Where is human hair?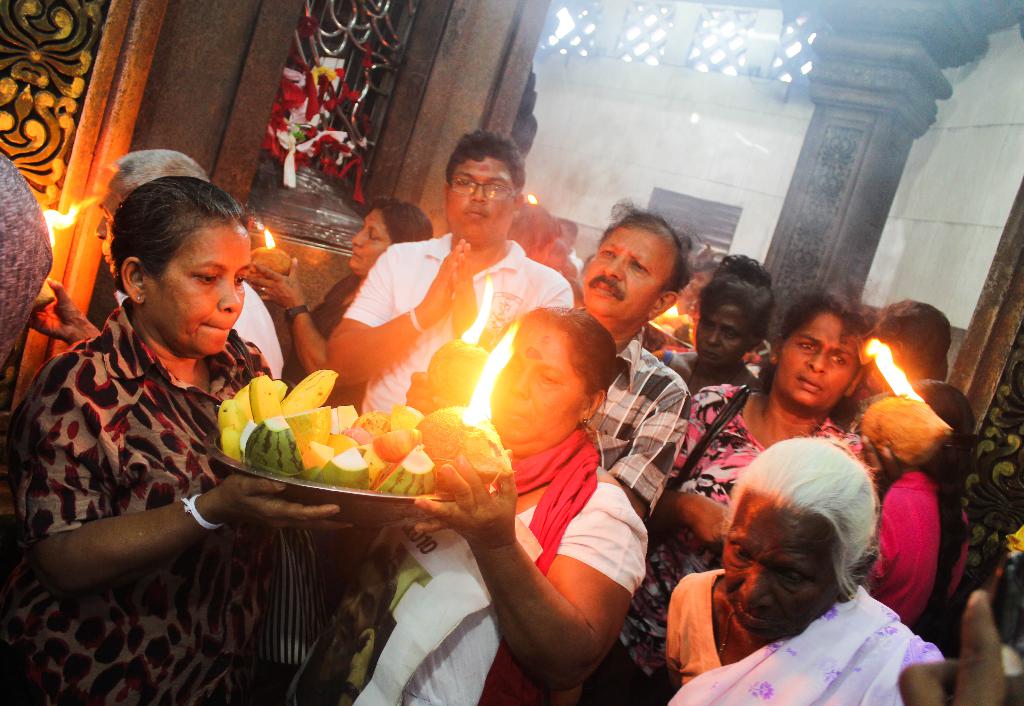
locate(908, 379, 976, 602).
